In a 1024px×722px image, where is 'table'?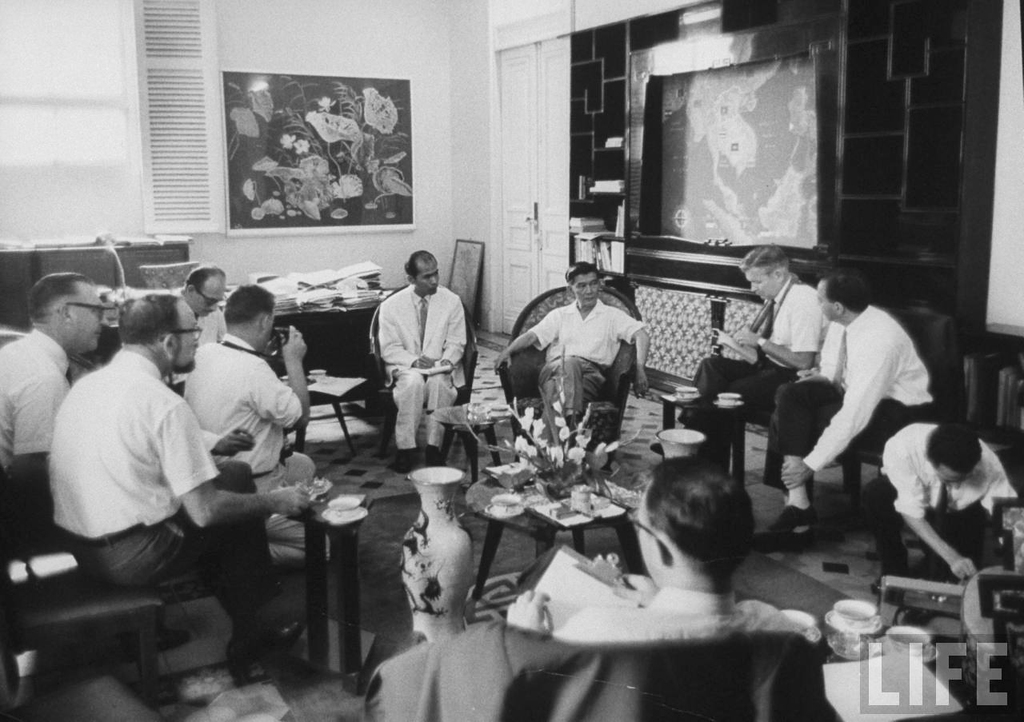
[435, 403, 502, 485].
